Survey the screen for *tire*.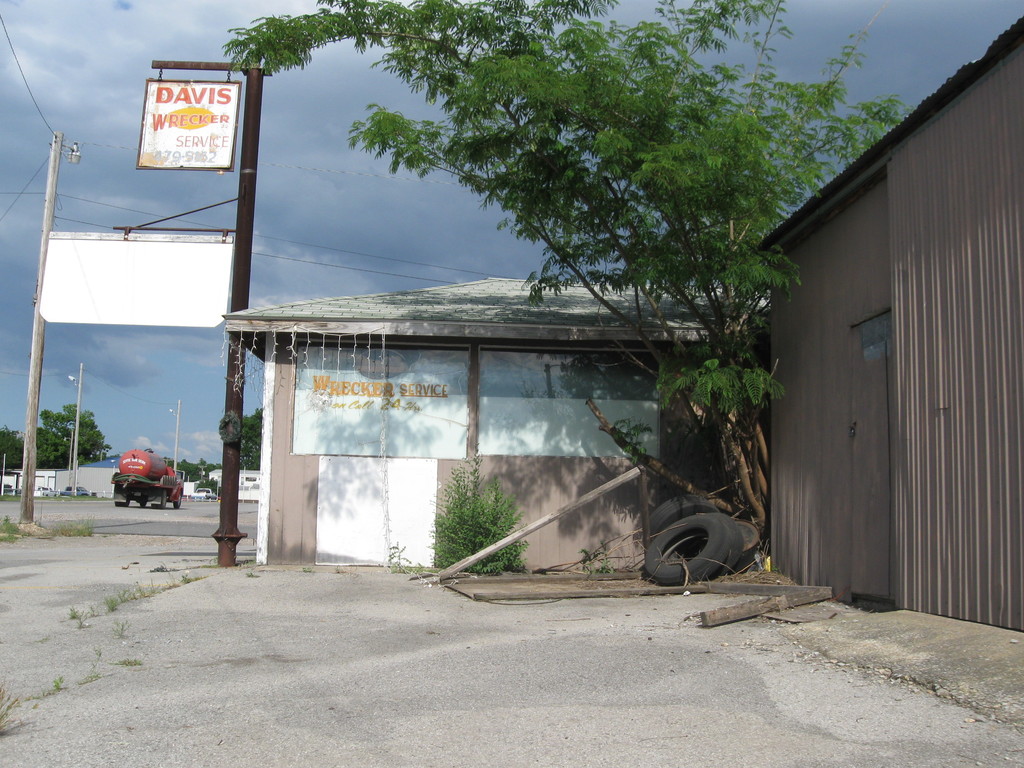
Survey found: box=[646, 512, 735, 599].
